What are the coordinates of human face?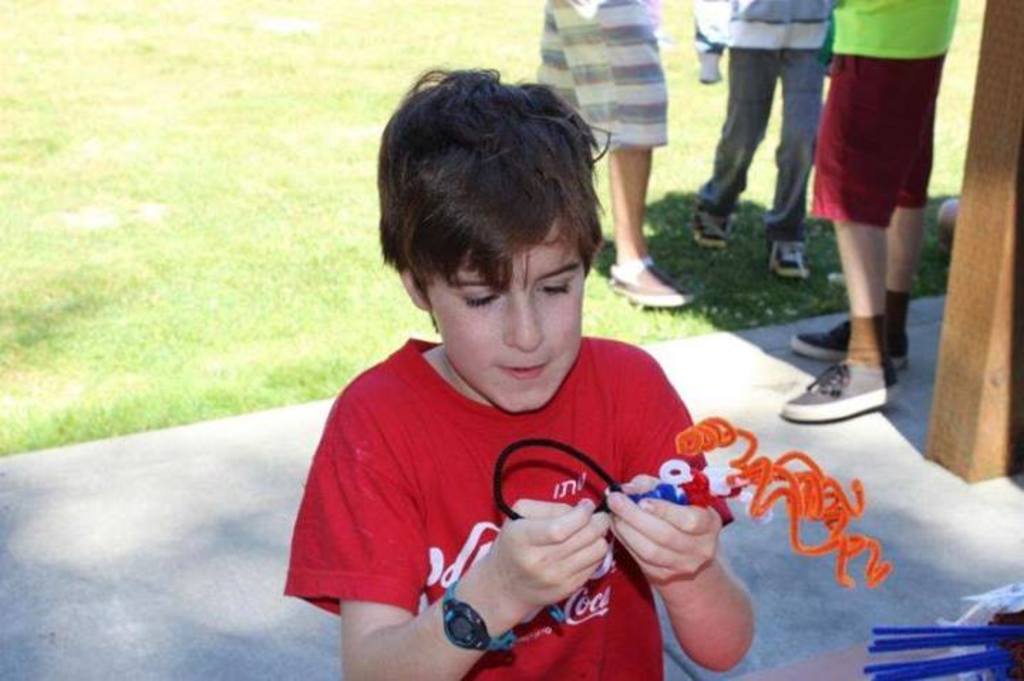
box=[420, 220, 585, 411].
